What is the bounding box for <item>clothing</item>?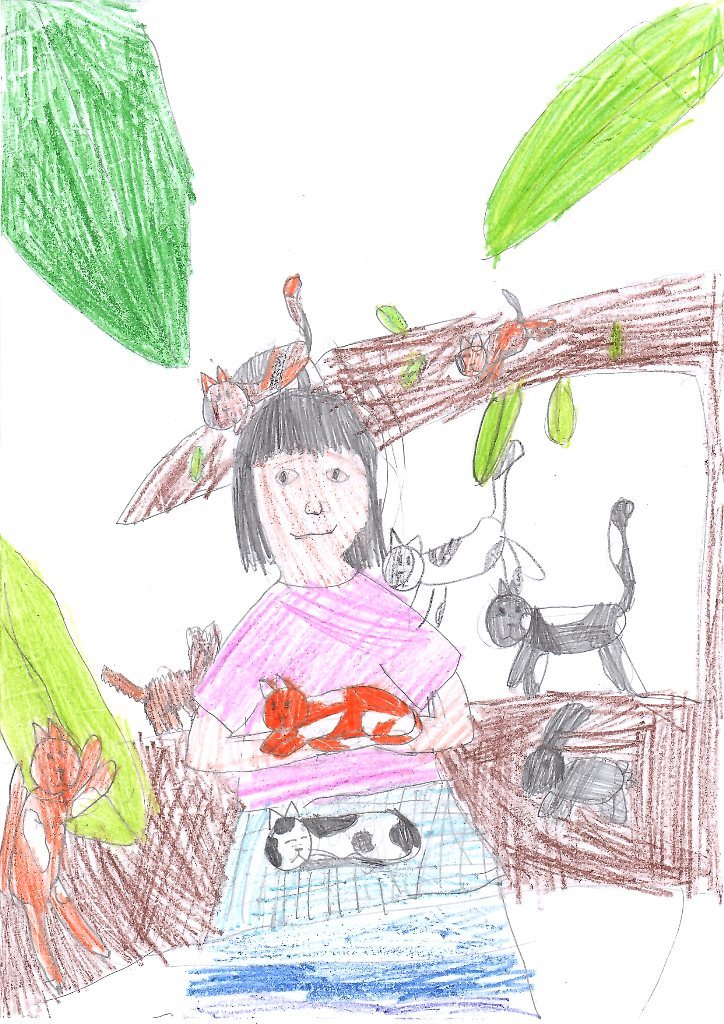
x1=192 y1=560 x2=545 y2=1023.
